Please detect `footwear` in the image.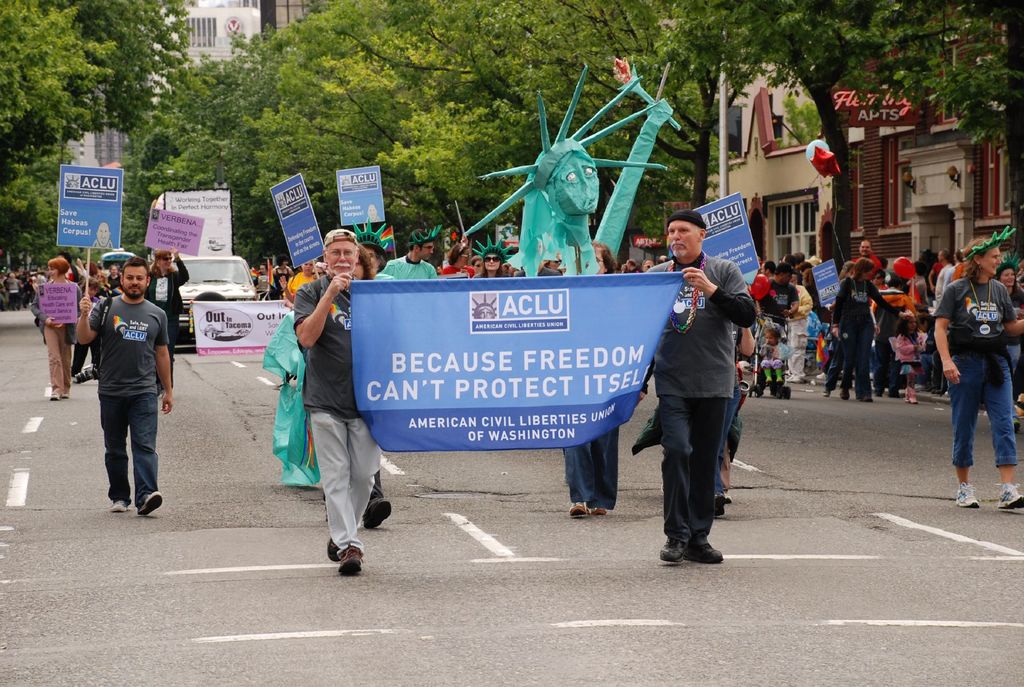
[left=112, top=495, right=126, bottom=512].
